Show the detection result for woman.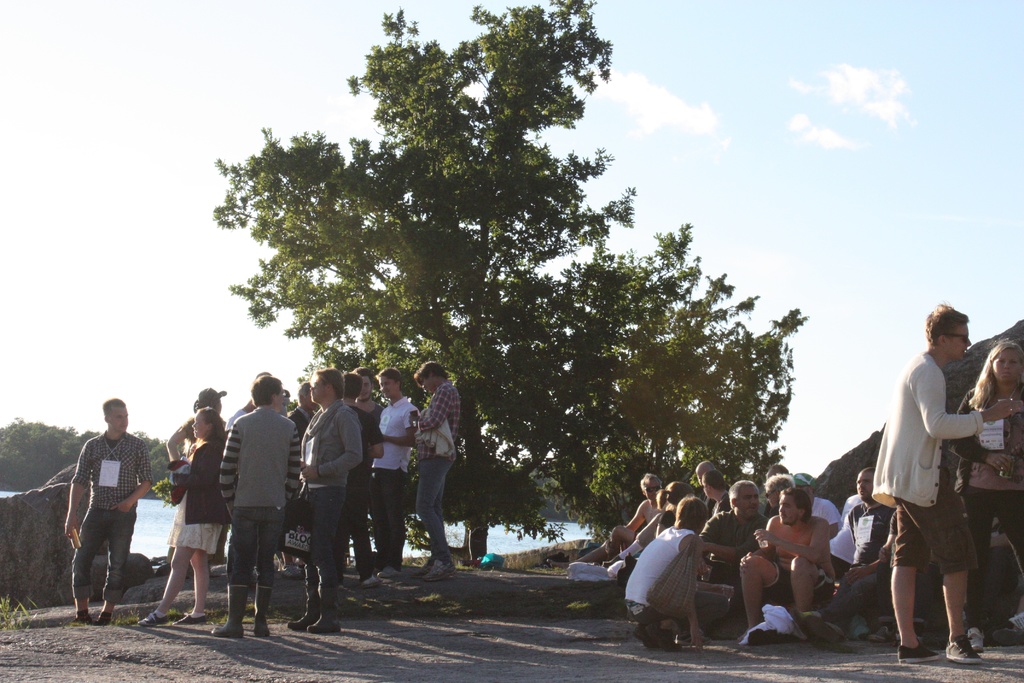
(946, 336, 1023, 652).
